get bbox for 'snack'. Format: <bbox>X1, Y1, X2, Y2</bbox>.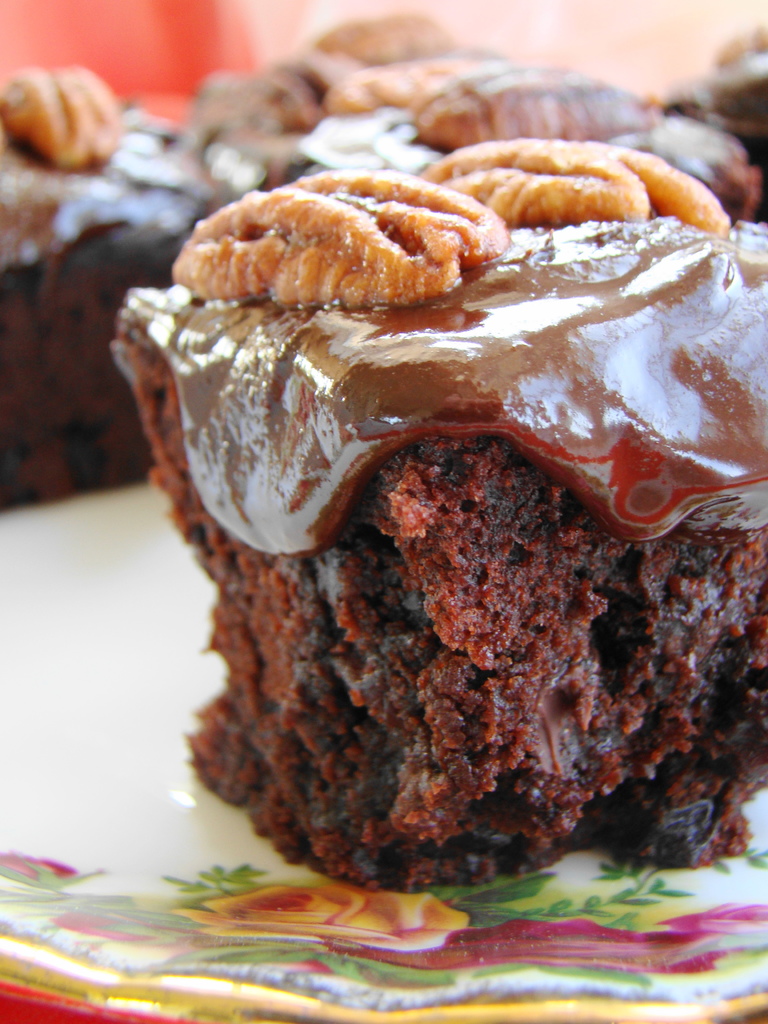
<bbox>182, 168, 532, 307</bbox>.
